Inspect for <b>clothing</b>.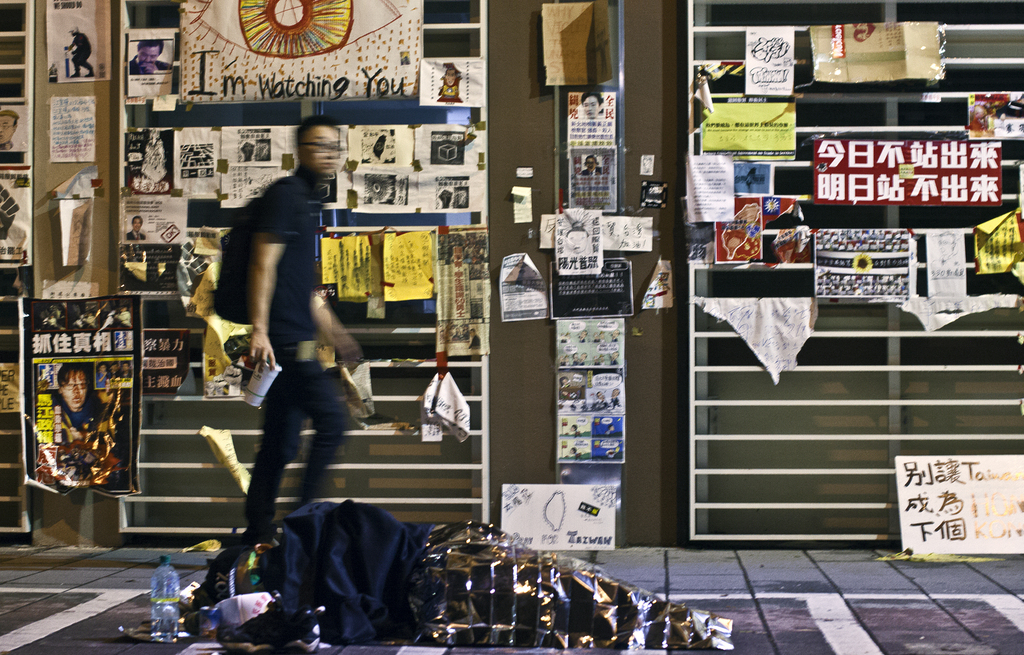
Inspection: select_region(95, 374, 107, 388).
